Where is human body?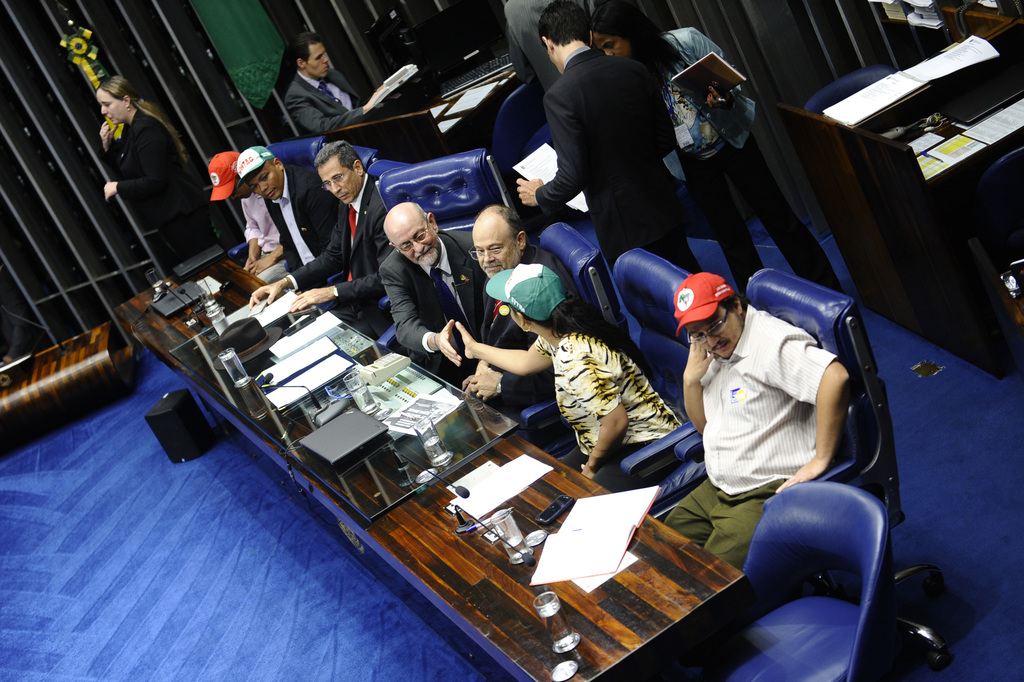
rect(666, 272, 851, 572).
